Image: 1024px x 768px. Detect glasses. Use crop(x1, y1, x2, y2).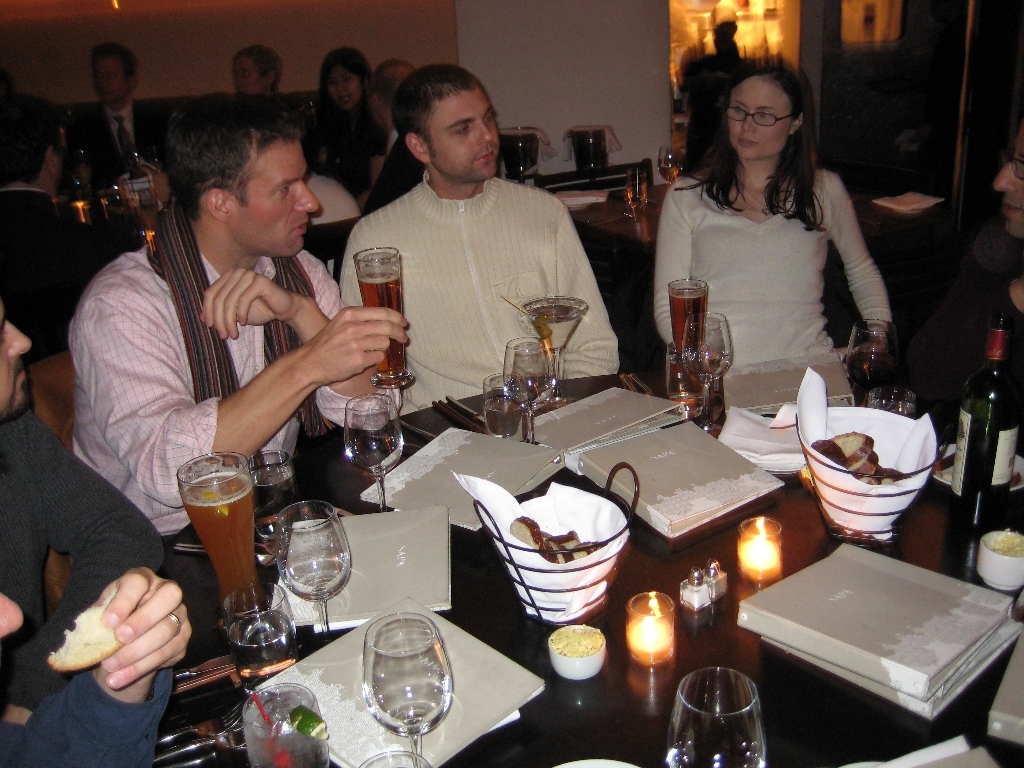
crop(723, 103, 801, 129).
